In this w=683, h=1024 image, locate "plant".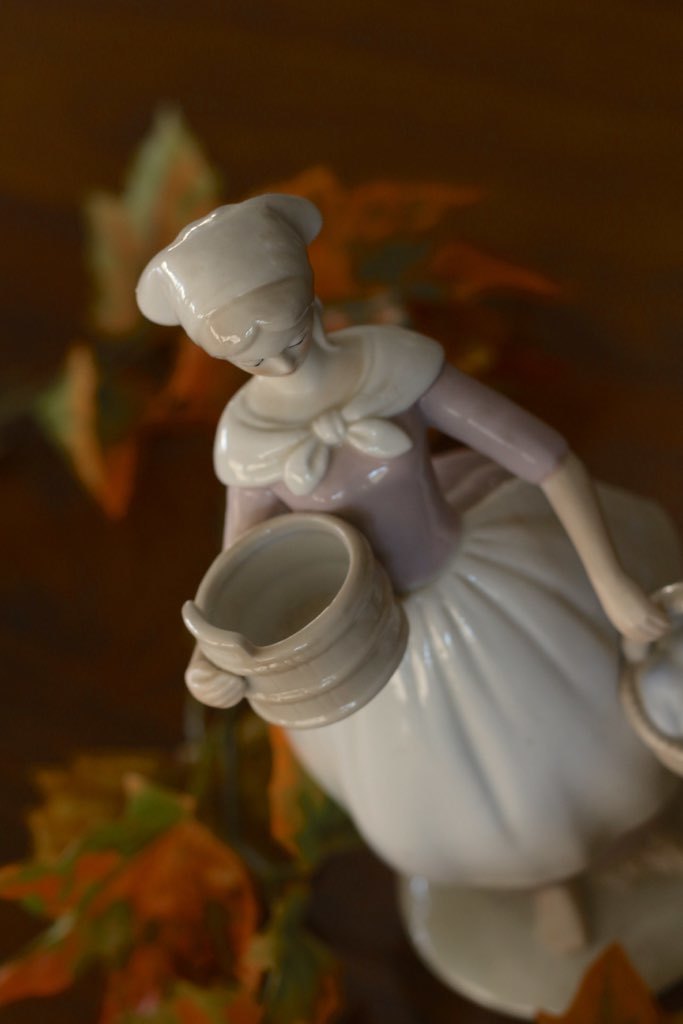
Bounding box: (x1=523, y1=943, x2=676, y2=1023).
